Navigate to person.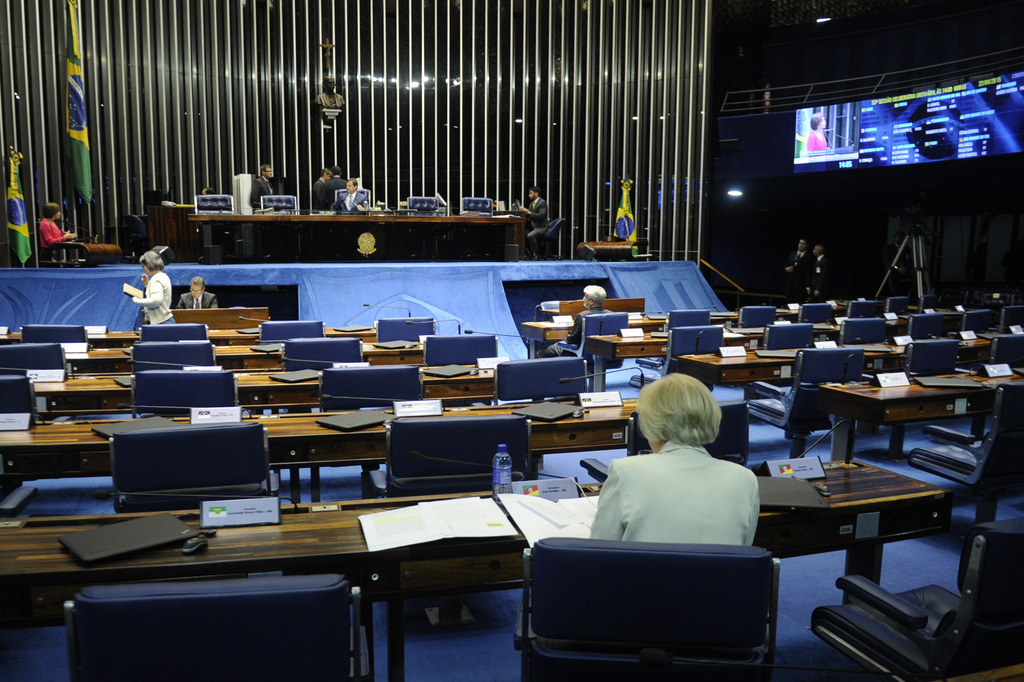
Navigation target: {"left": 117, "top": 244, "right": 168, "bottom": 346}.
